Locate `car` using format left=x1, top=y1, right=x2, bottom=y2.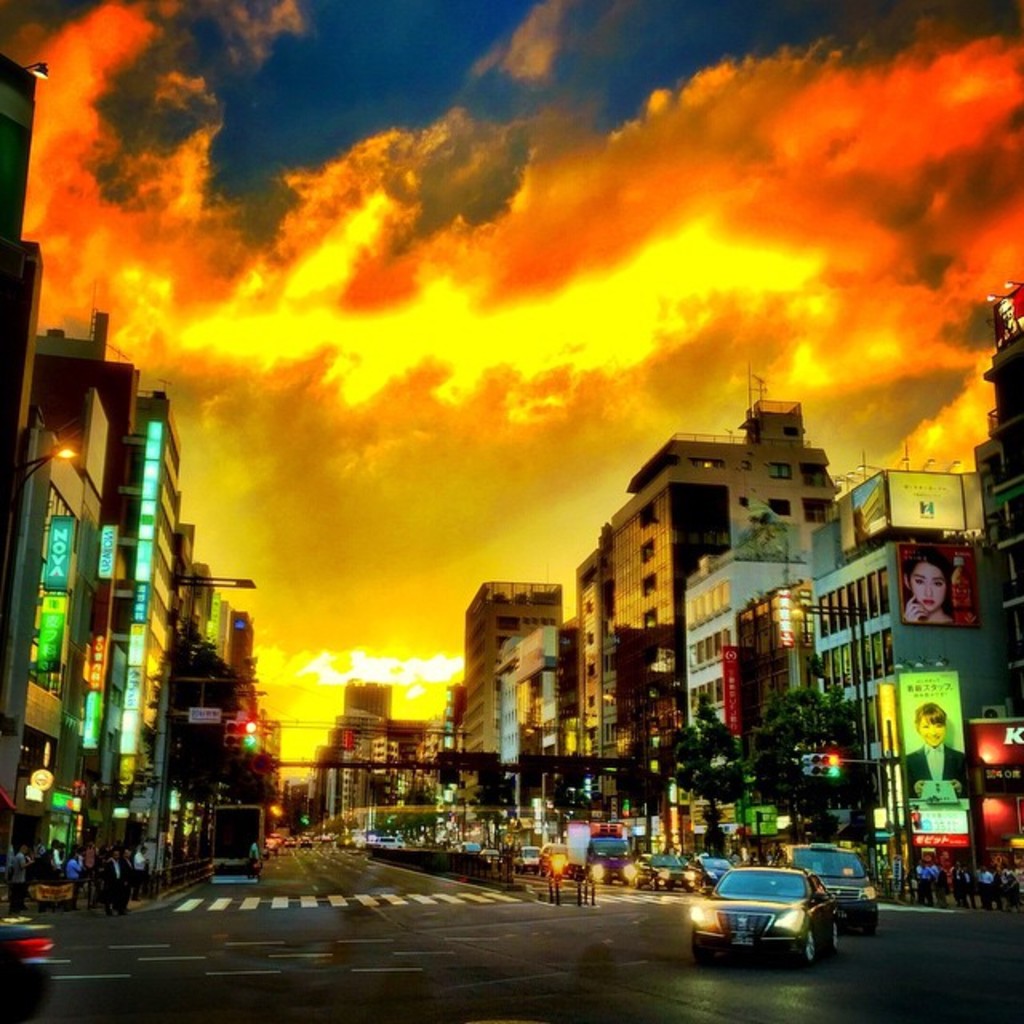
left=538, top=838, right=574, bottom=870.
